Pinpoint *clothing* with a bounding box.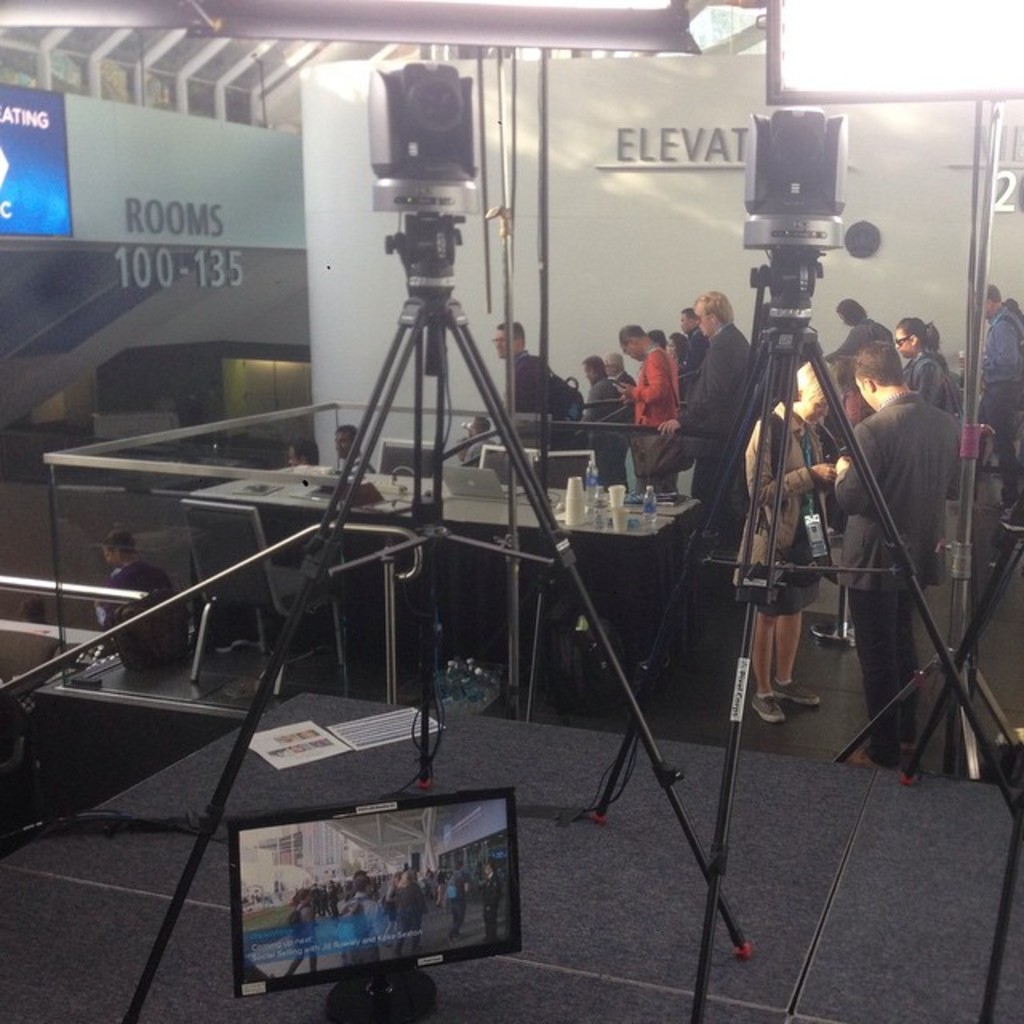
box(637, 347, 685, 490).
